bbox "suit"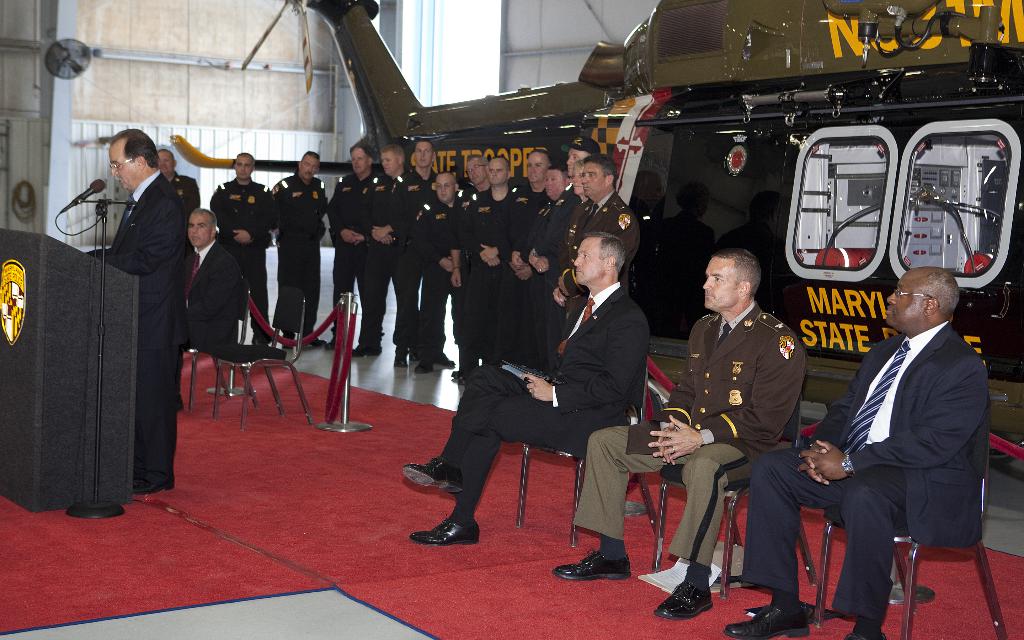
rect(552, 283, 649, 415)
